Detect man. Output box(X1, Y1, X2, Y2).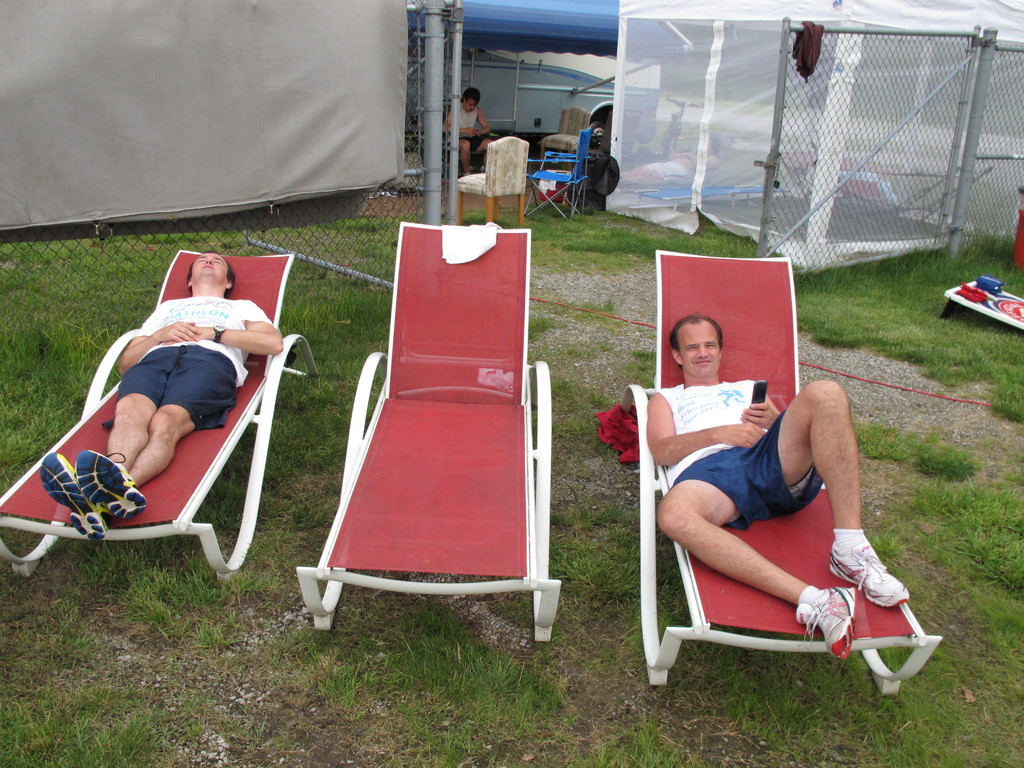
box(35, 248, 287, 552).
